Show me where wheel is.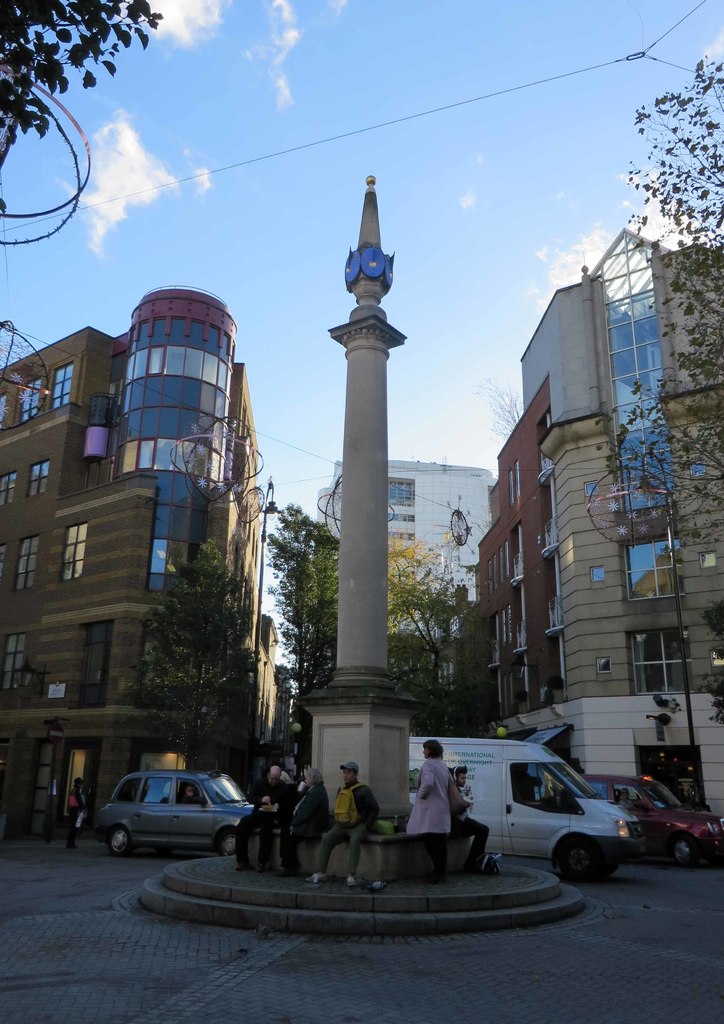
wheel is at (668,834,702,870).
